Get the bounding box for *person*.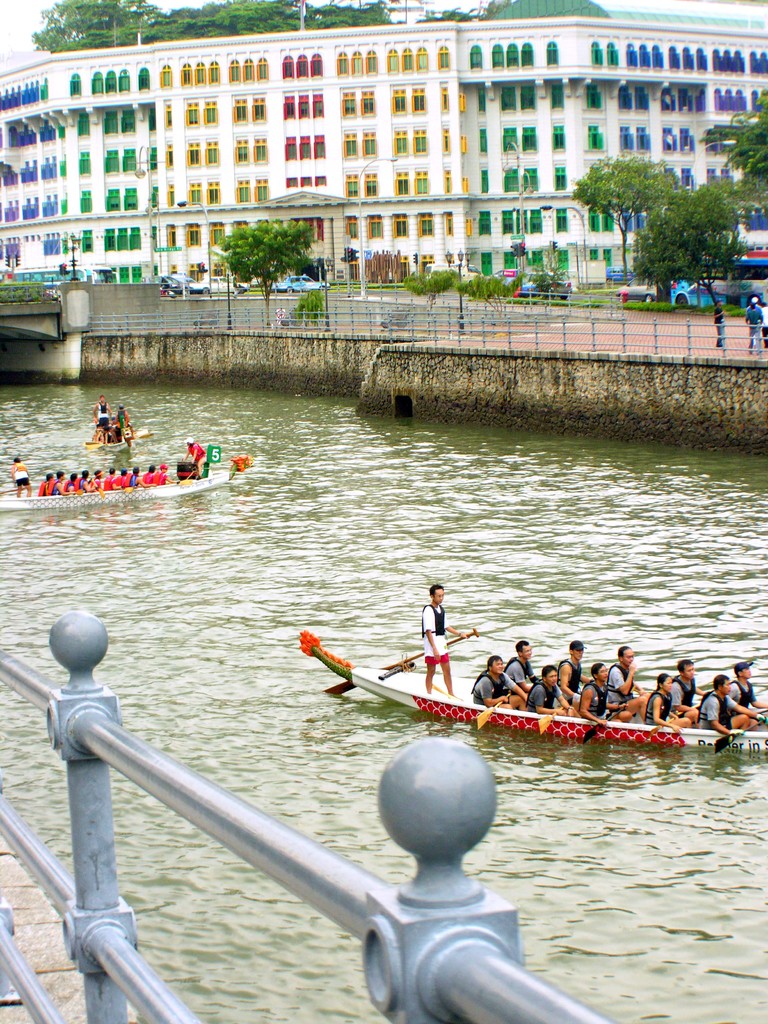
{"x1": 15, "y1": 456, "x2": 32, "y2": 496}.
